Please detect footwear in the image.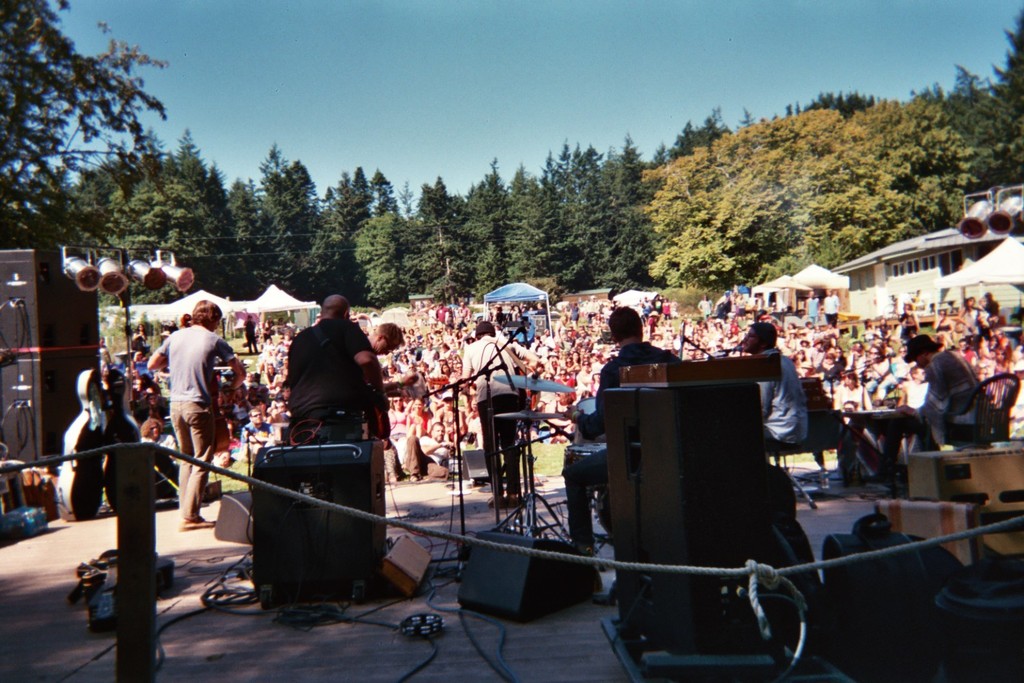
crop(576, 536, 597, 549).
